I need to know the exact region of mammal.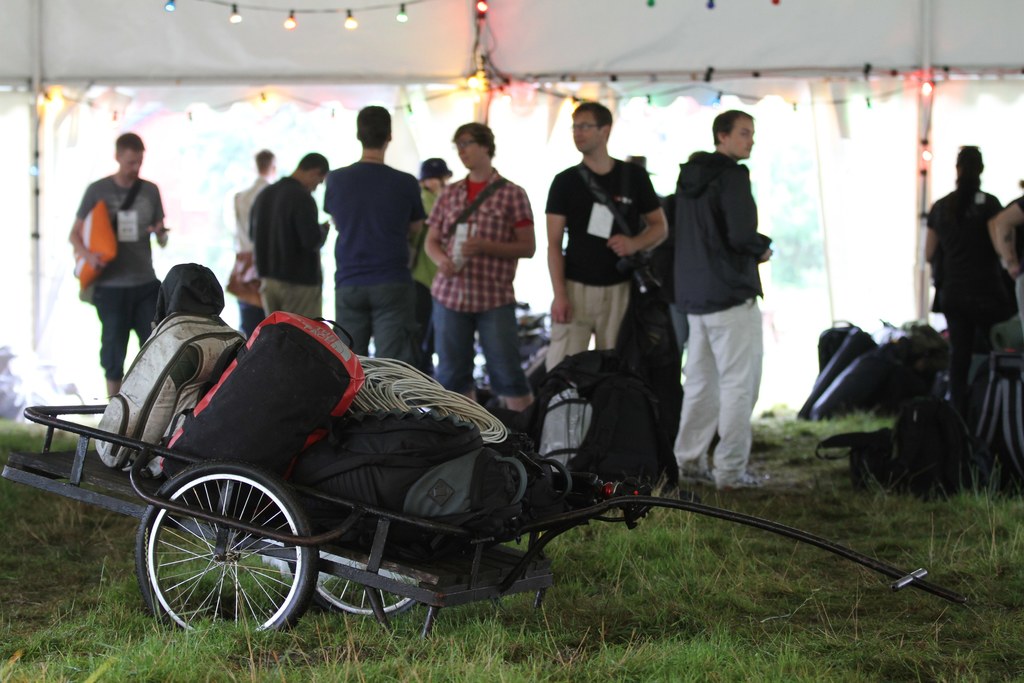
Region: x1=67 y1=131 x2=168 y2=397.
